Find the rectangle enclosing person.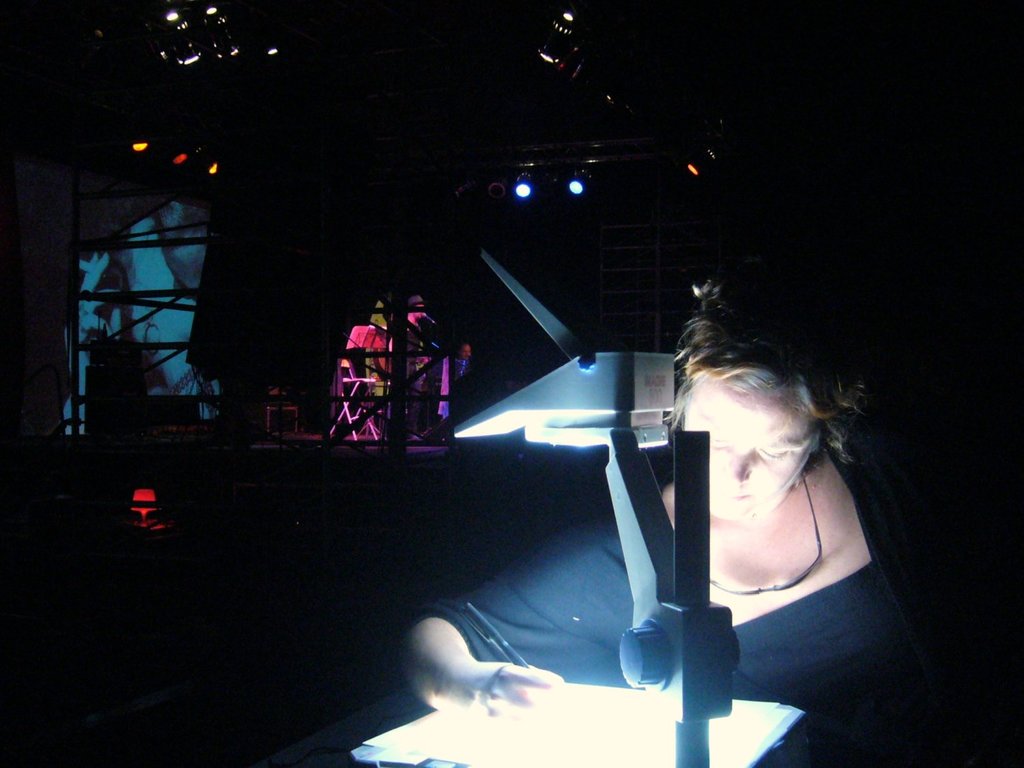
[458, 343, 474, 361].
